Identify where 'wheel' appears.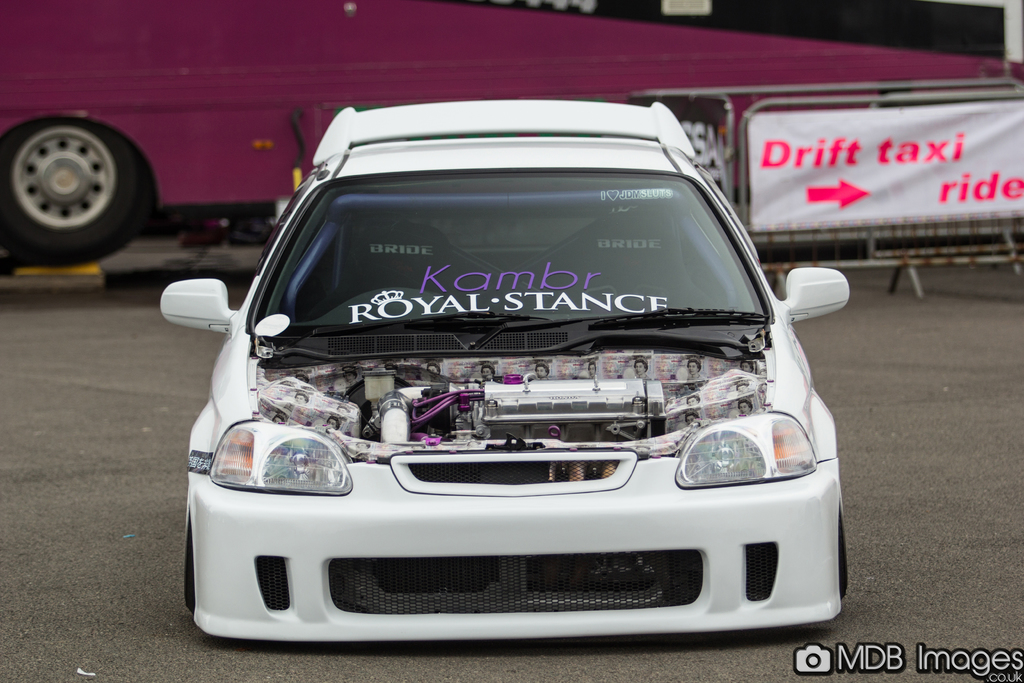
Appears at {"left": 177, "top": 508, "right": 196, "bottom": 609}.
